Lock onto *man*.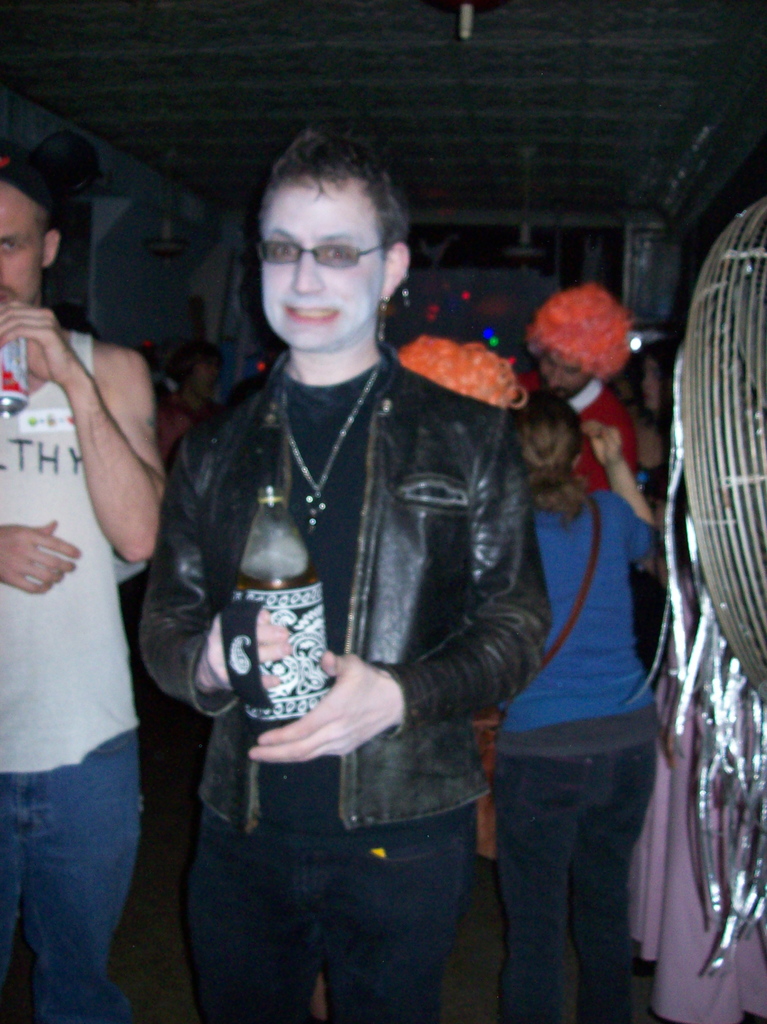
Locked: box=[512, 283, 636, 498].
